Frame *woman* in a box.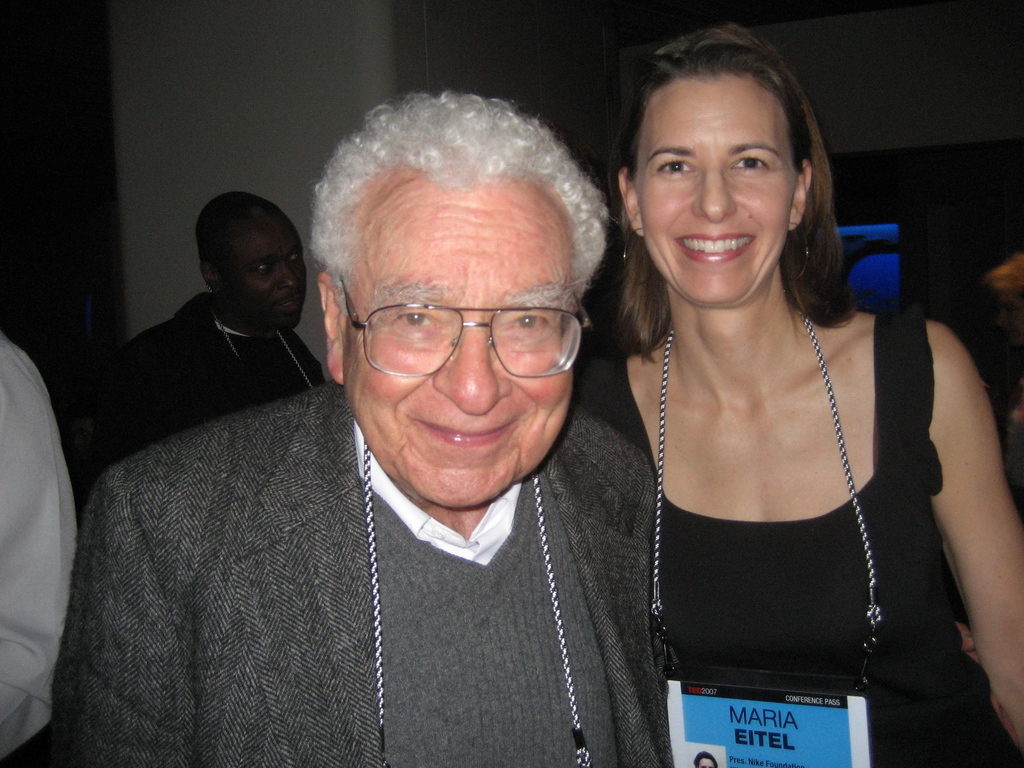
558:20:978:767.
